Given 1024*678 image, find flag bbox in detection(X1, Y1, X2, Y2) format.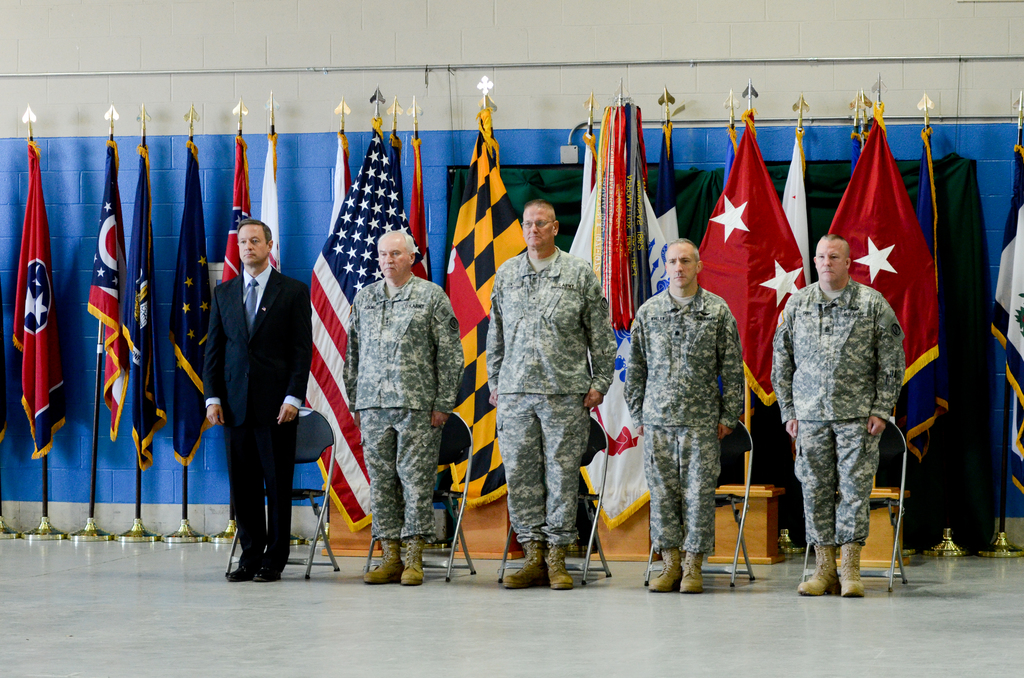
detection(260, 129, 282, 276).
